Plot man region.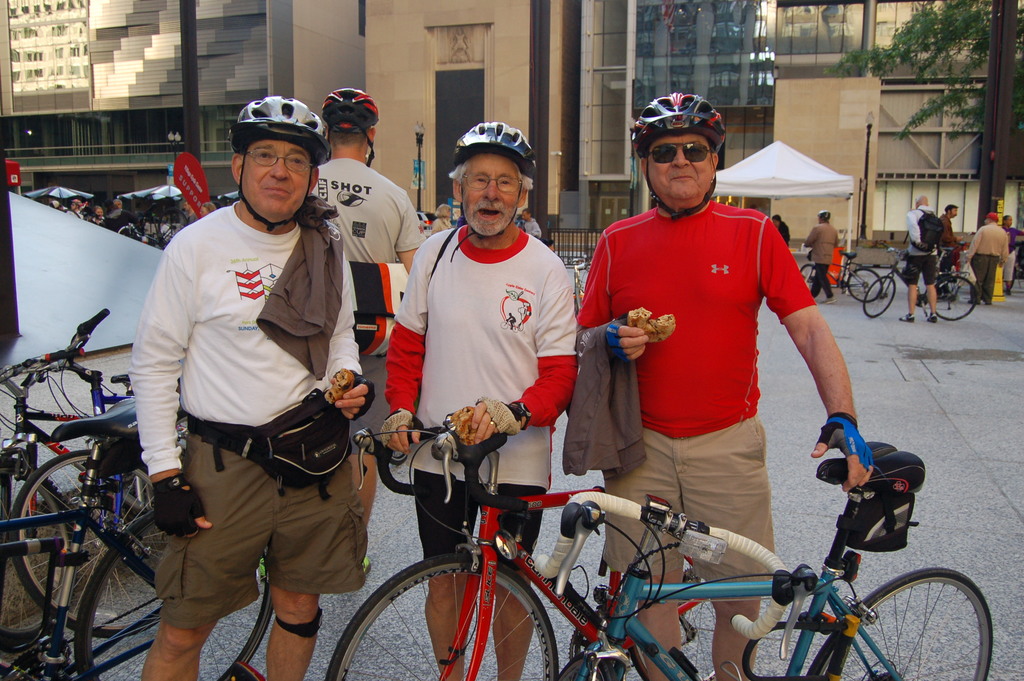
Plotted at region(1000, 209, 1023, 294).
